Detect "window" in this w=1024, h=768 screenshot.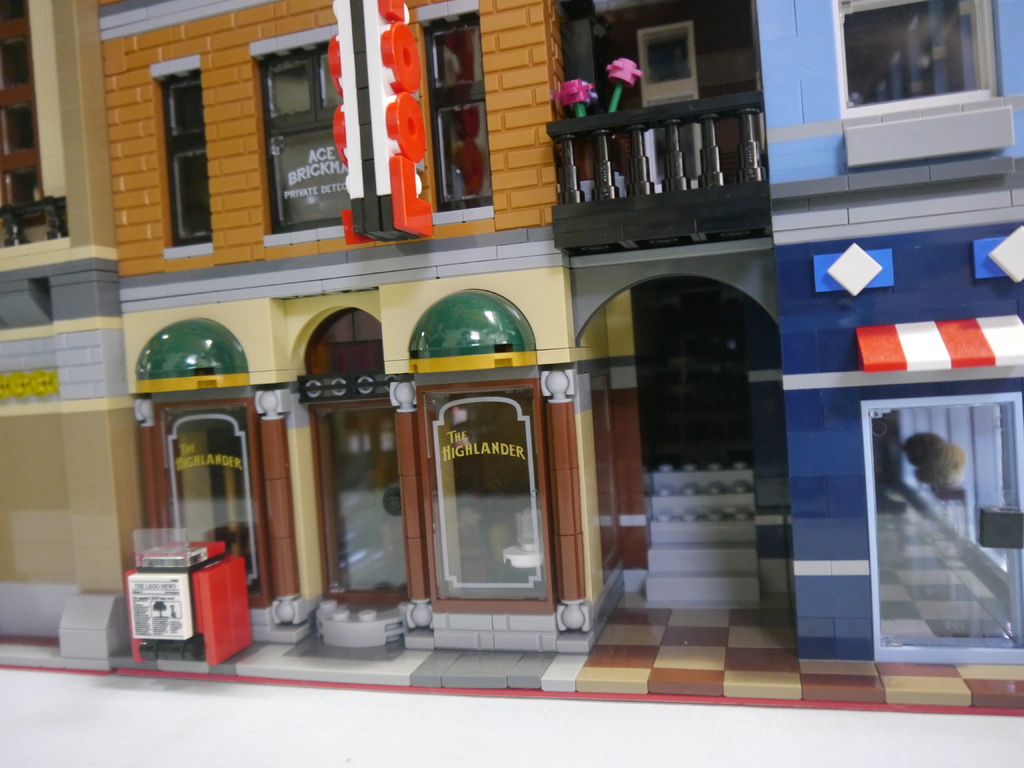
Detection: select_region(849, 14, 996, 104).
